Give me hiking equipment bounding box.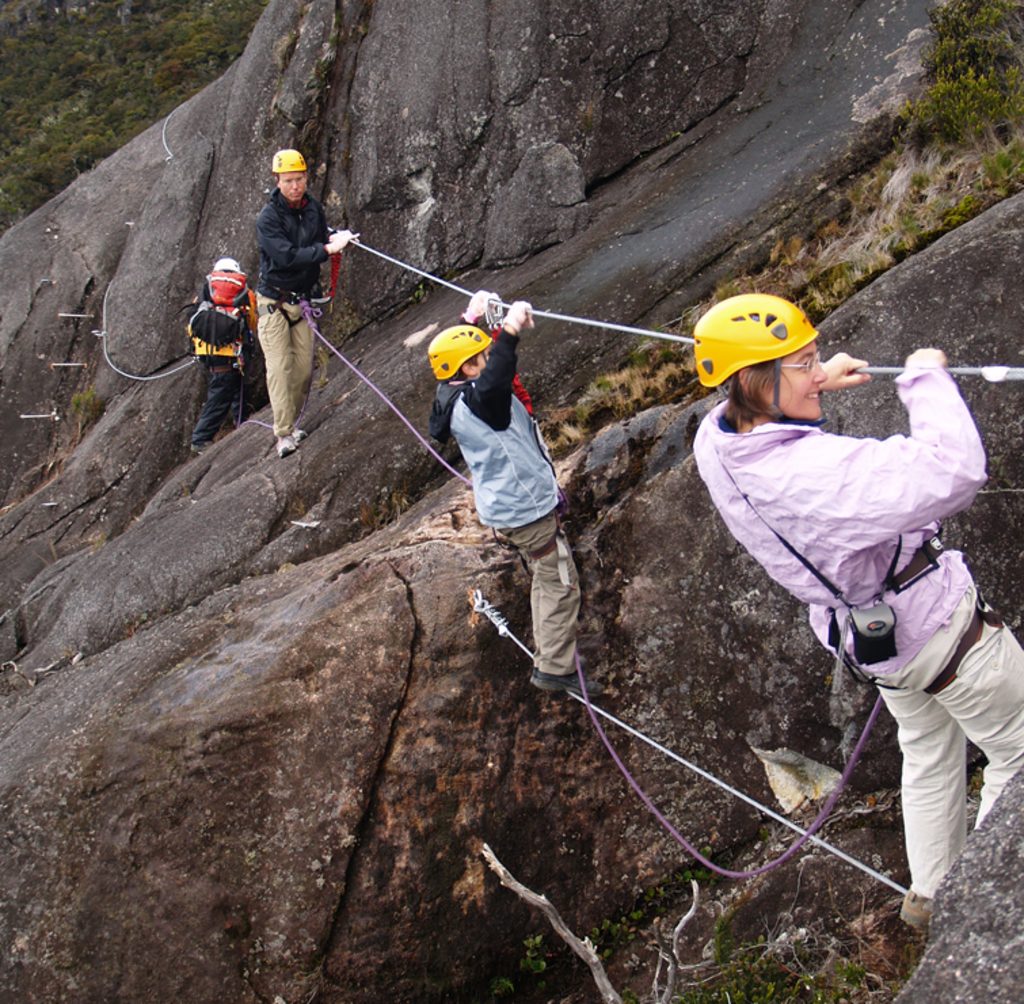
rect(529, 653, 593, 684).
